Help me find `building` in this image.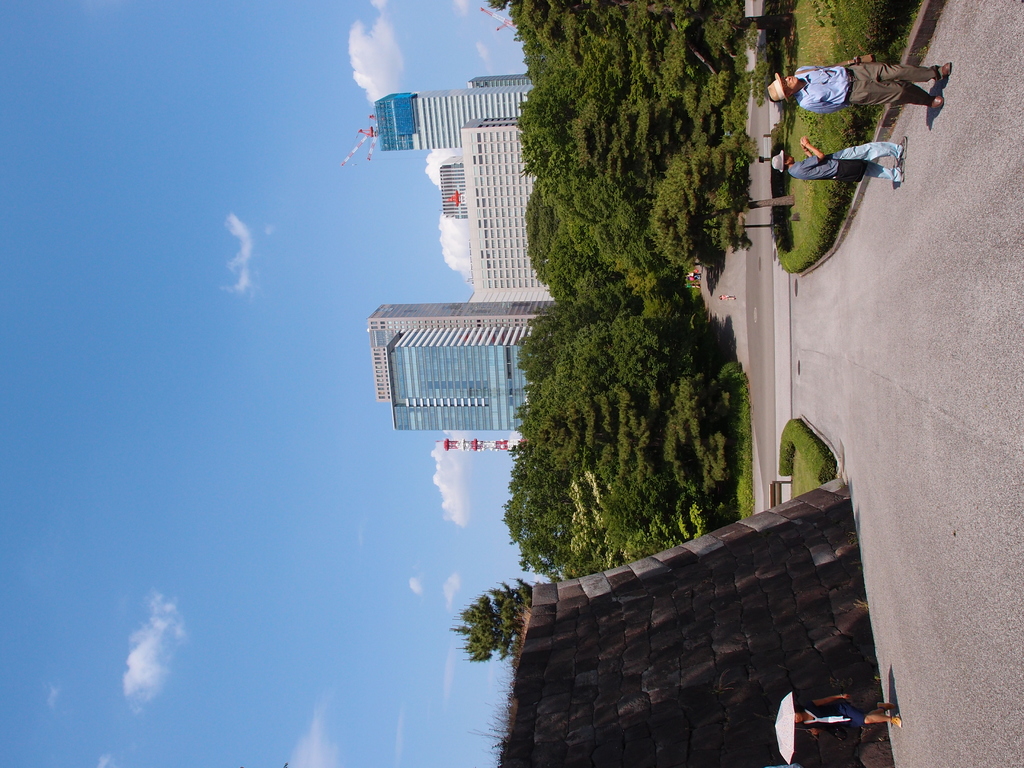
Found it: {"x1": 458, "y1": 120, "x2": 556, "y2": 294}.
